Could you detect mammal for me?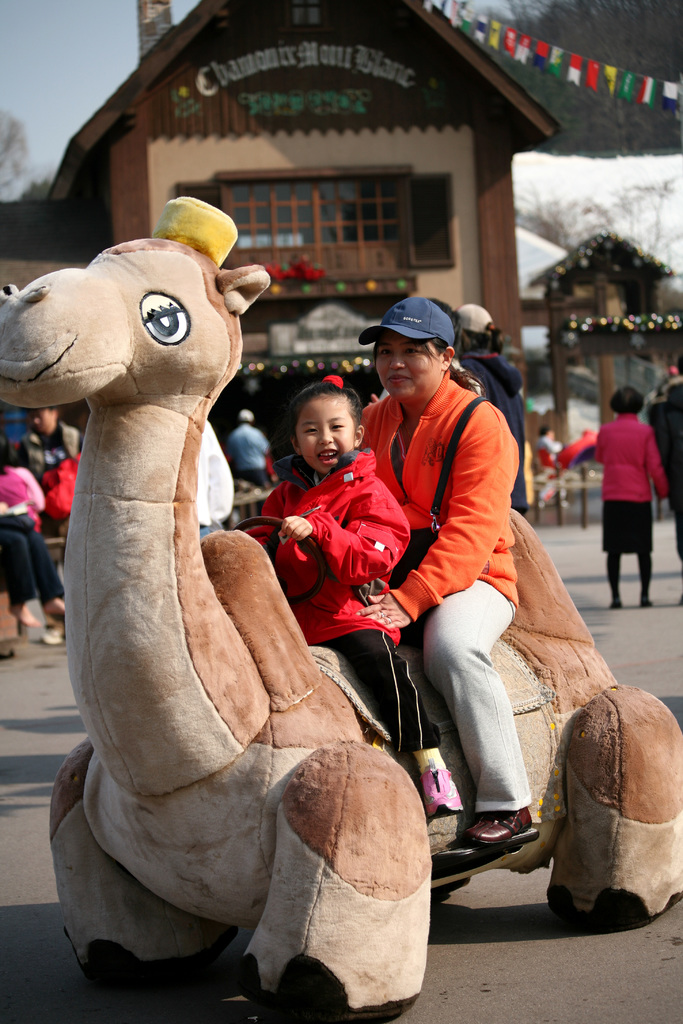
Detection result: {"left": 441, "top": 296, "right": 527, "bottom": 516}.
